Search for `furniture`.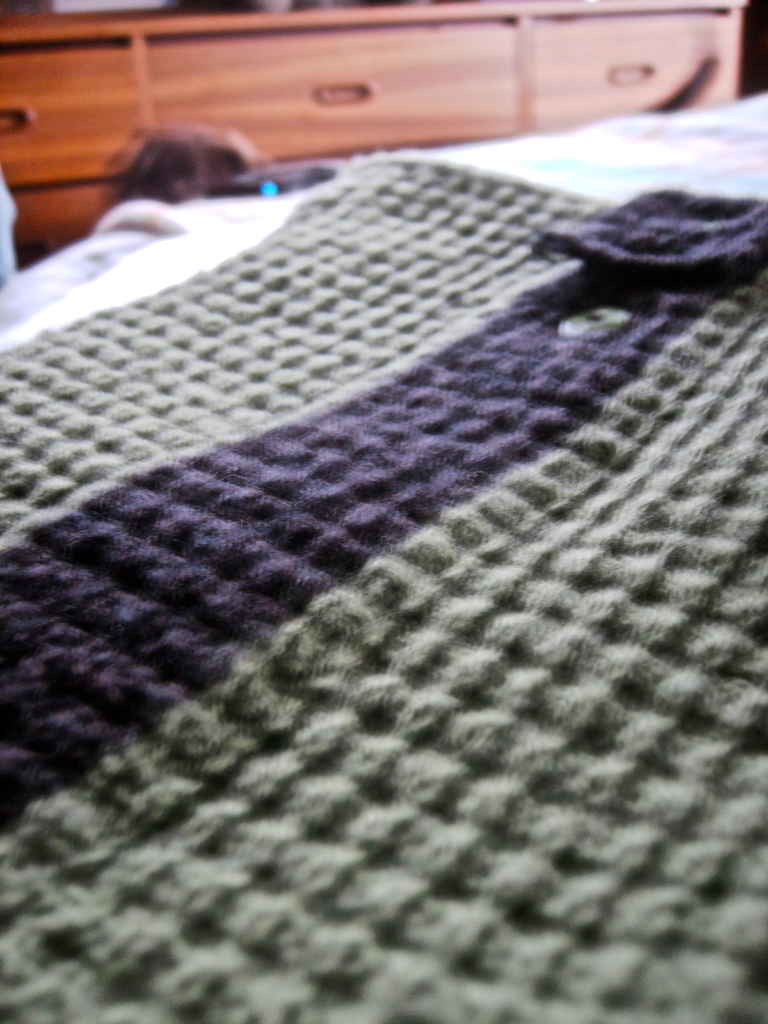
Found at {"x1": 0, "y1": 0, "x2": 745, "y2": 272}.
